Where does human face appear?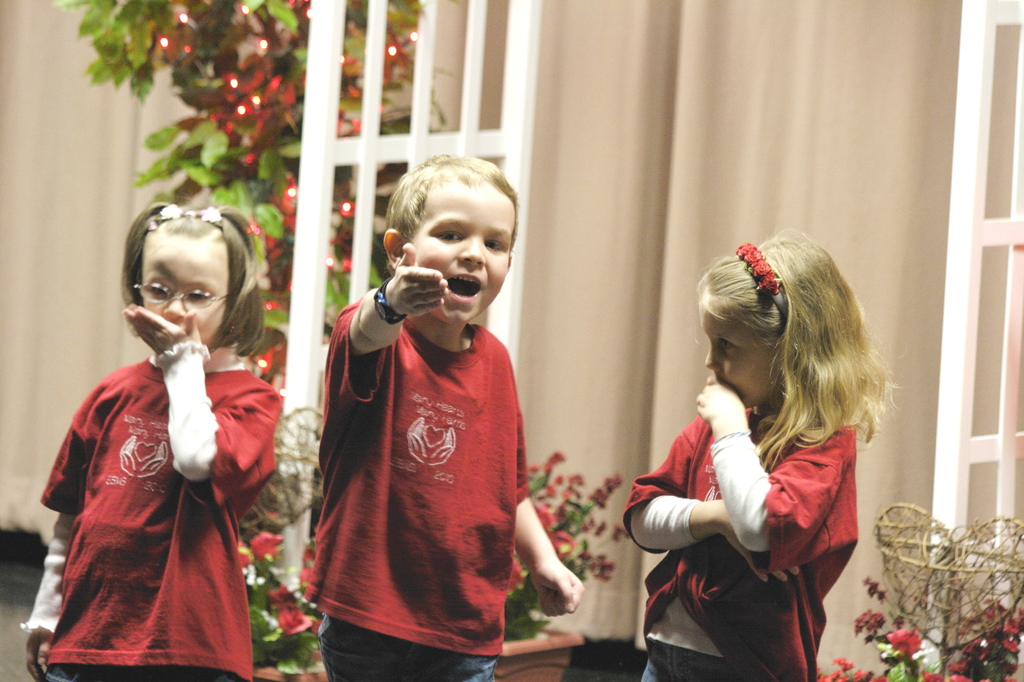
Appears at [left=407, top=182, right=516, bottom=325].
